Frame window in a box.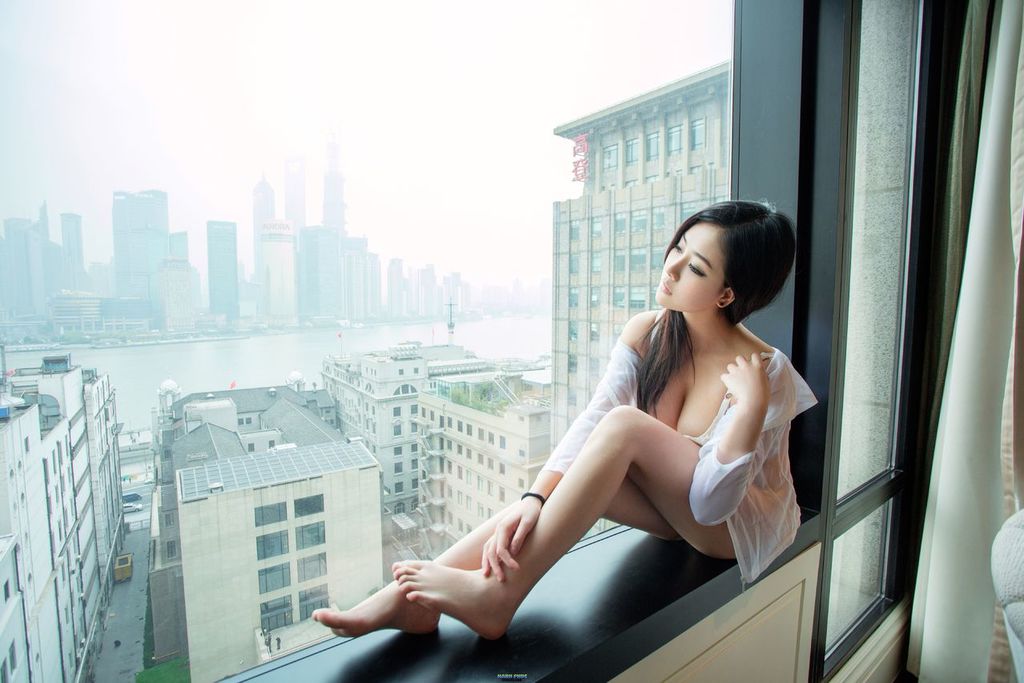
(left=591, top=292, right=599, bottom=303).
